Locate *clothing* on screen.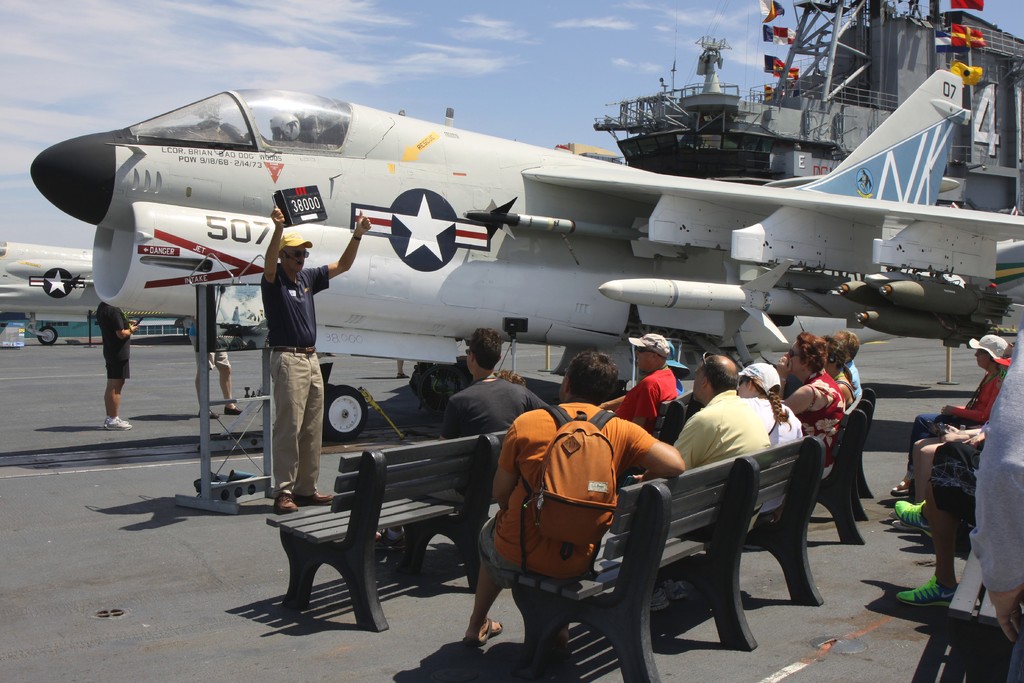
On screen at bbox=[908, 373, 1007, 475].
